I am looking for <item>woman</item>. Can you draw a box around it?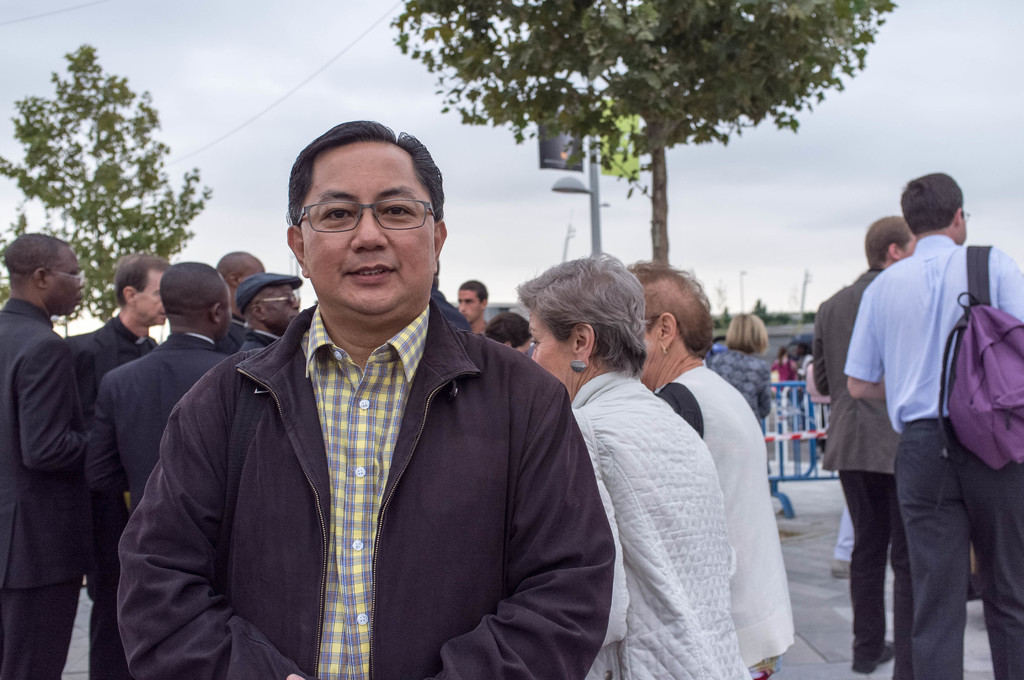
Sure, the bounding box is crop(510, 246, 741, 679).
